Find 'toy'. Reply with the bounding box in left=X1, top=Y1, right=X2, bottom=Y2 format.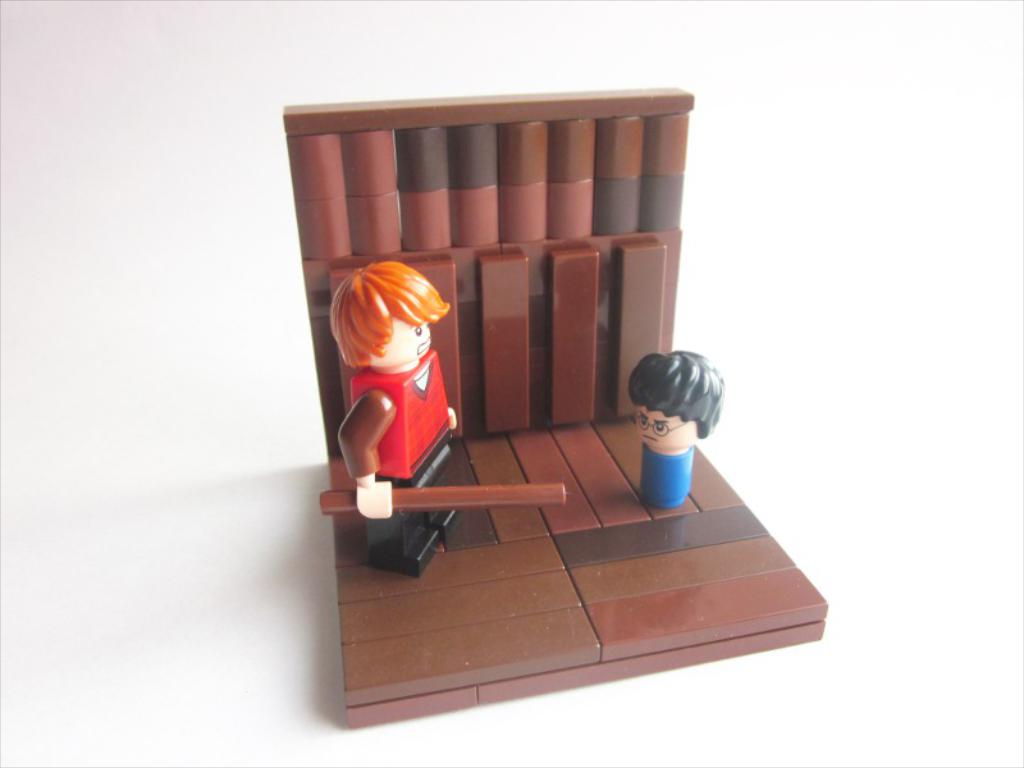
left=314, top=247, right=470, bottom=507.
